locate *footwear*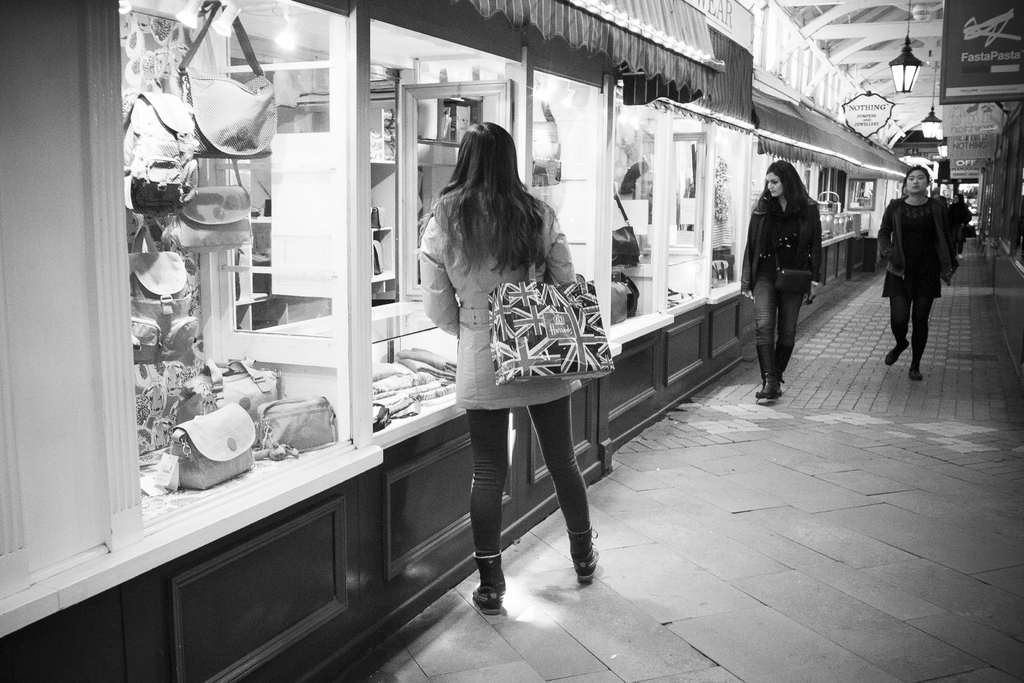
[left=883, top=337, right=908, bottom=366]
